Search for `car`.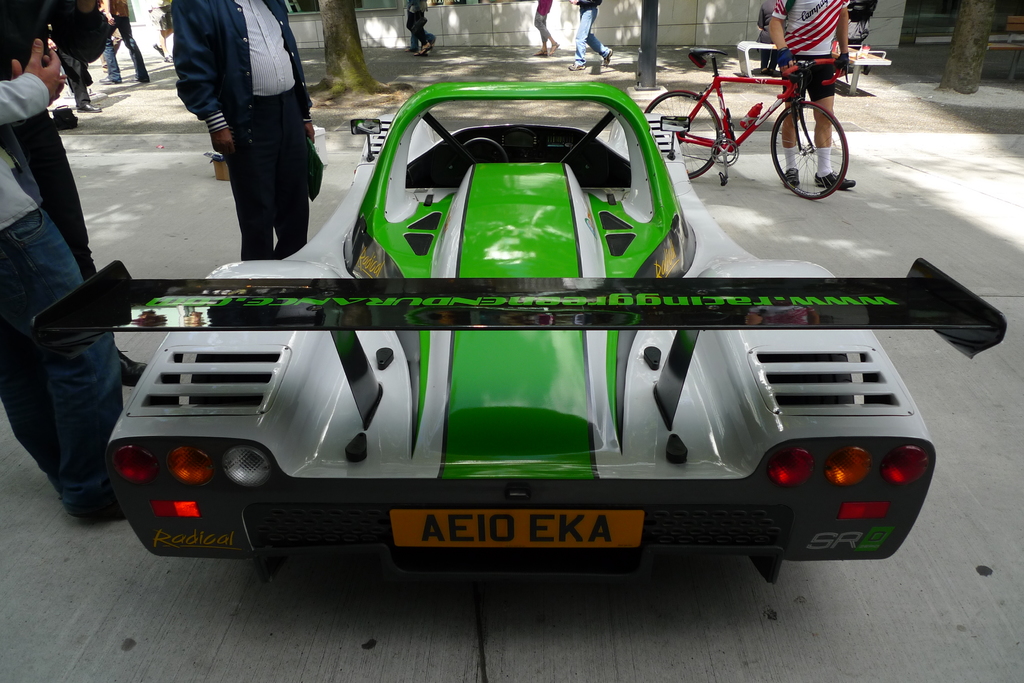
Found at (x1=26, y1=79, x2=1006, y2=585).
